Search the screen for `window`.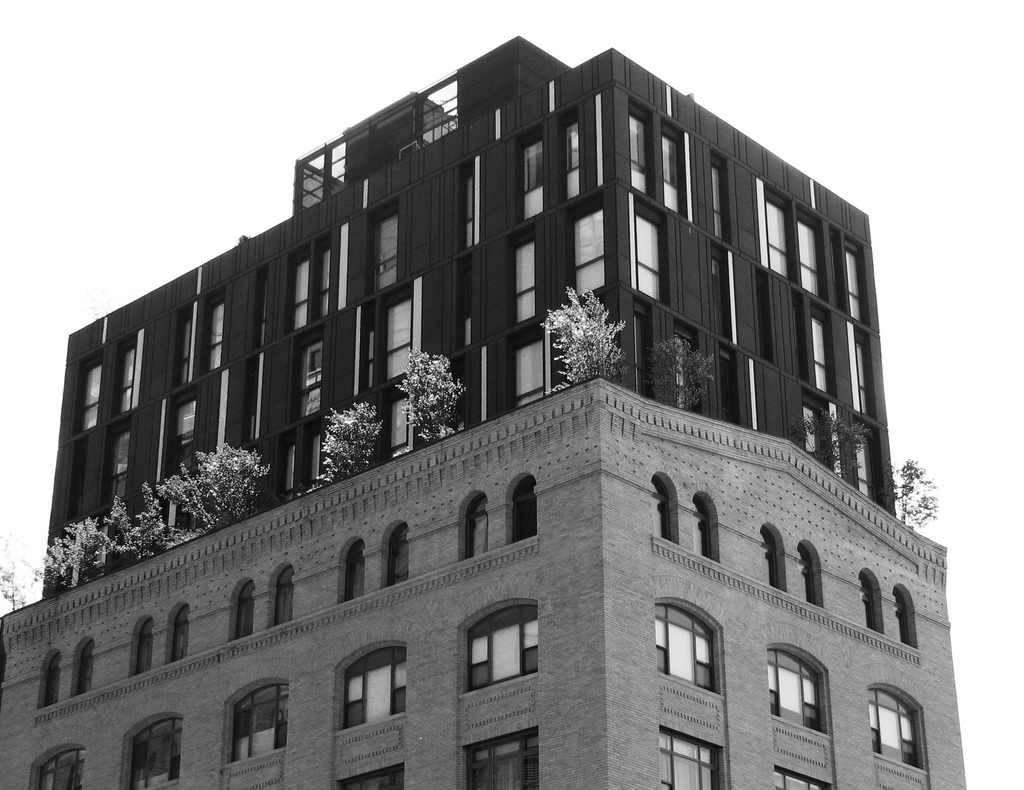
Found at 342/536/365/604.
